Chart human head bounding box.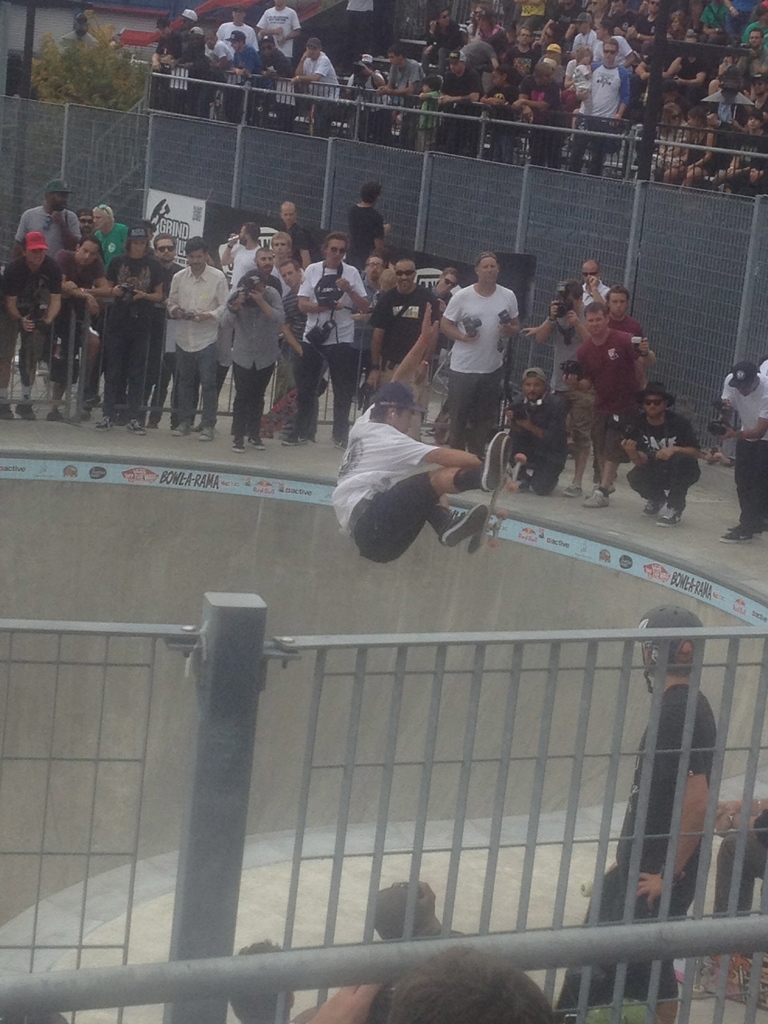
Charted: 573 12 594 36.
